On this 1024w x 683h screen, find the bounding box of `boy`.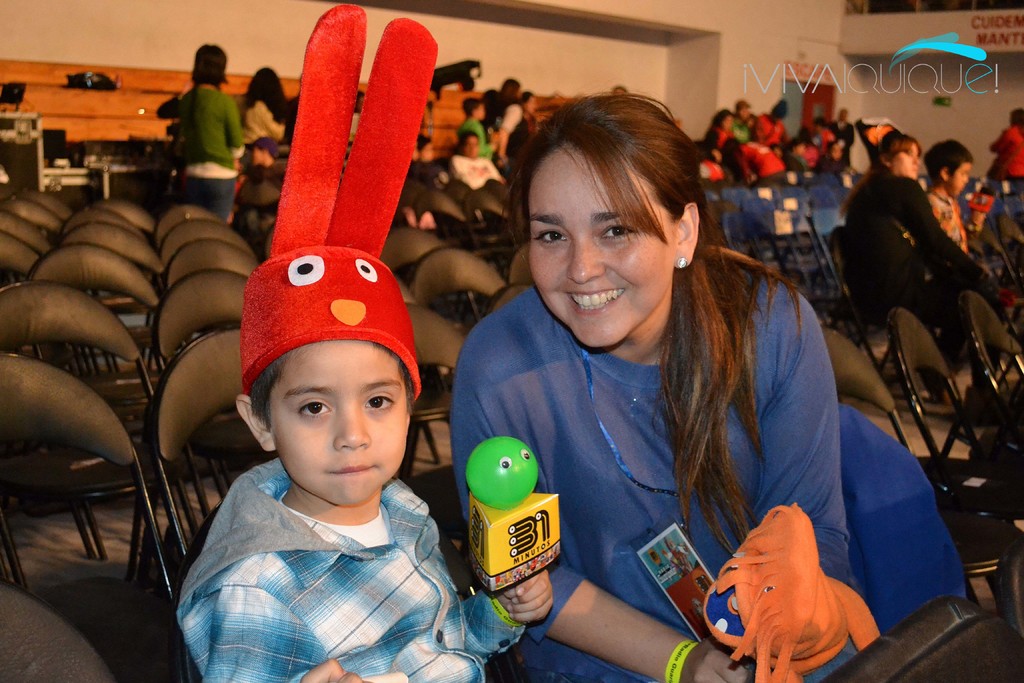
Bounding box: [left=910, top=124, right=976, bottom=258].
